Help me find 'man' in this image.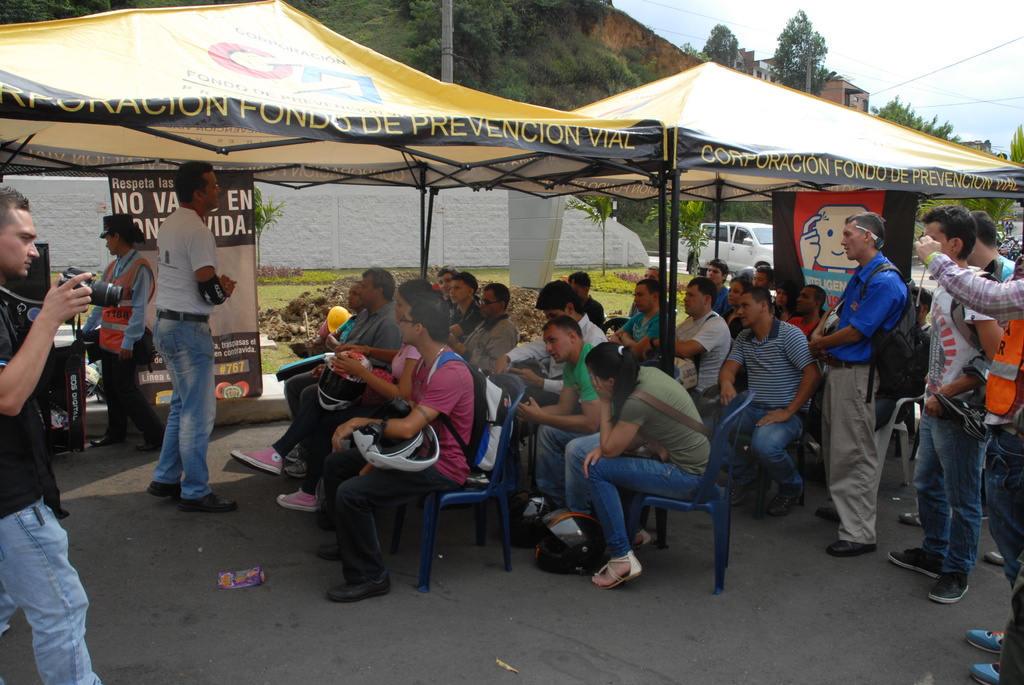
Found it: bbox(496, 279, 610, 402).
